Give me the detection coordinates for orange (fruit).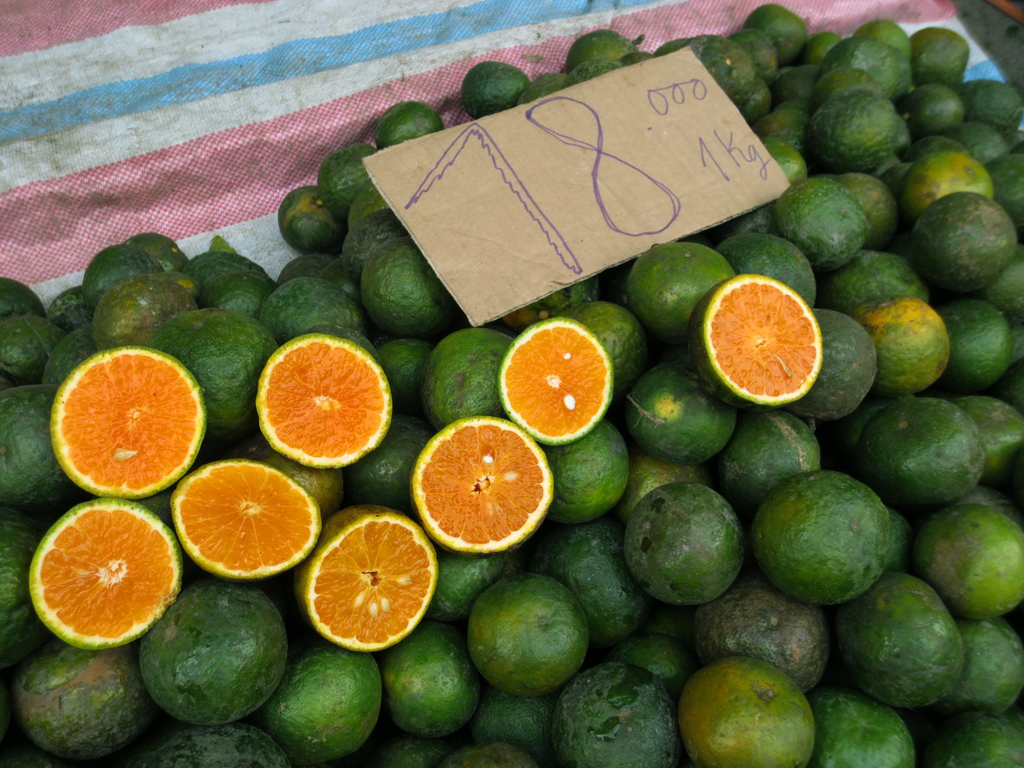
box(806, 89, 889, 167).
